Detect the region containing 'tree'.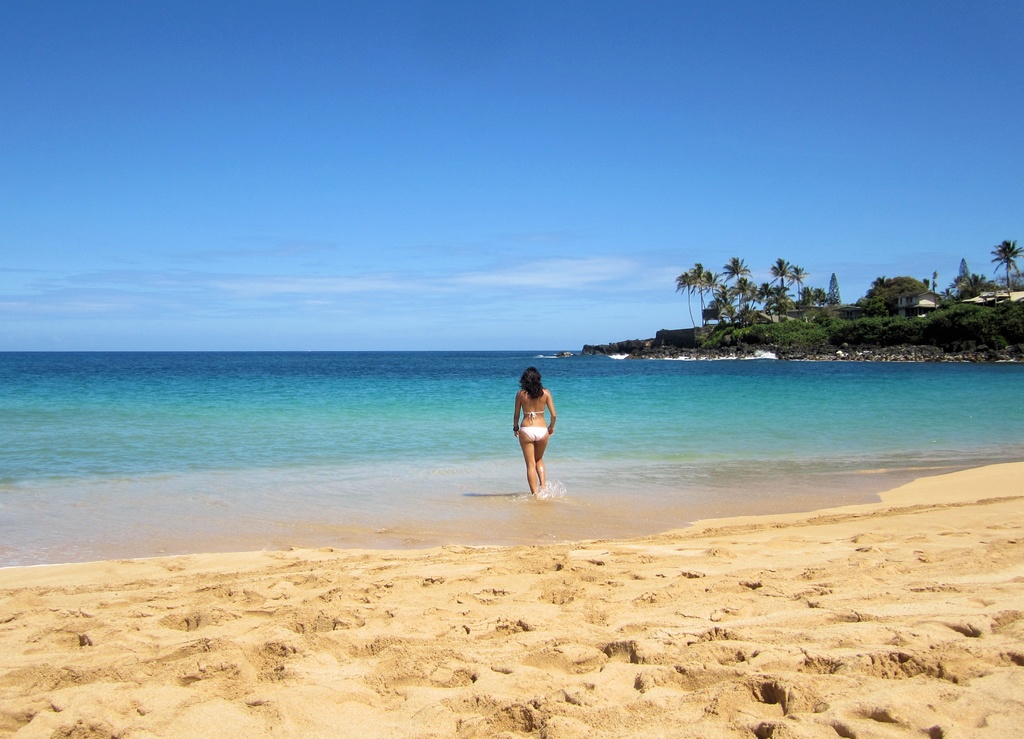
detection(955, 260, 966, 277).
